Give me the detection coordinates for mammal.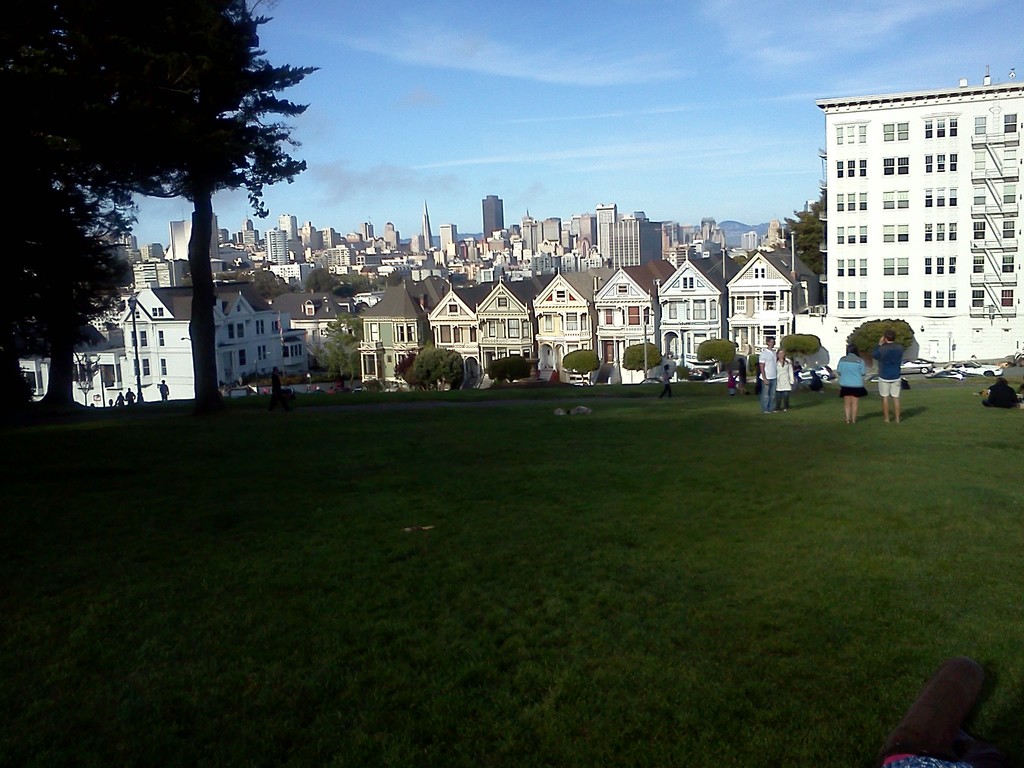
[724,370,738,395].
